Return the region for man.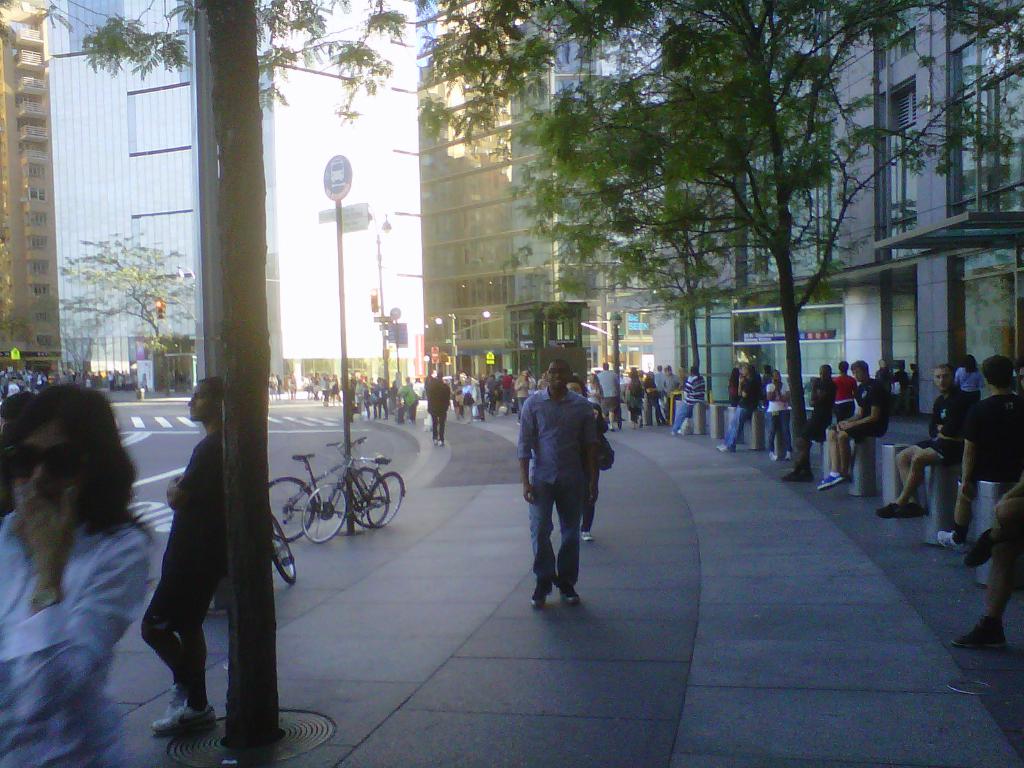
(817,355,890,493).
